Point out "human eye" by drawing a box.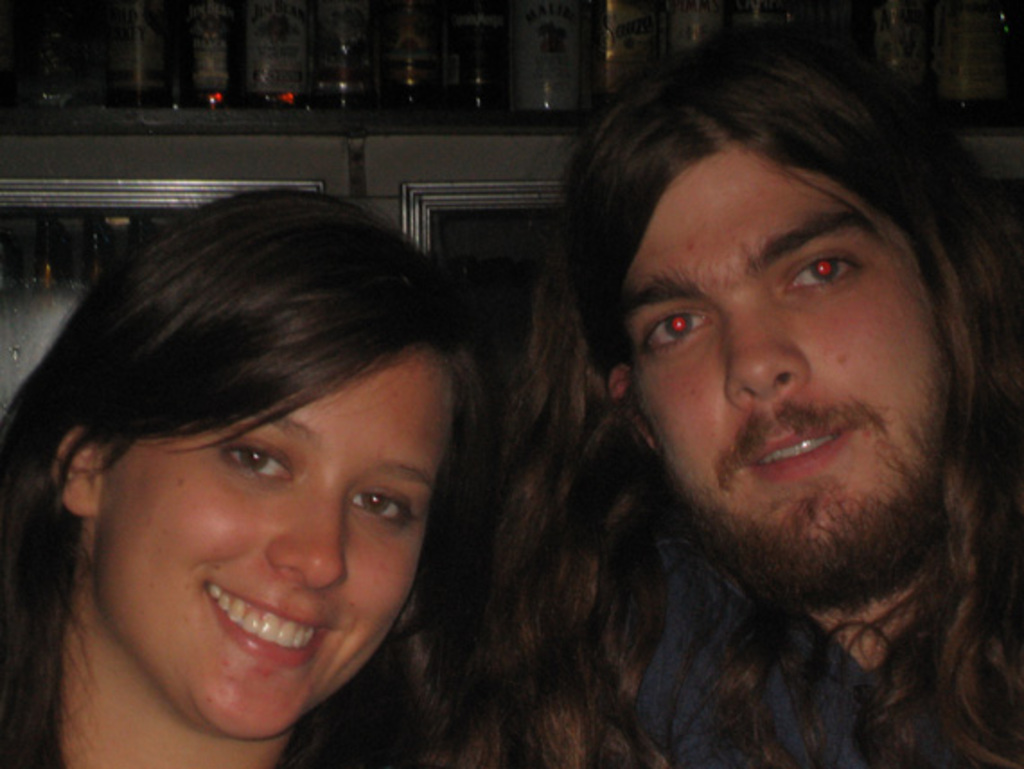
locate(219, 442, 302, 483).
